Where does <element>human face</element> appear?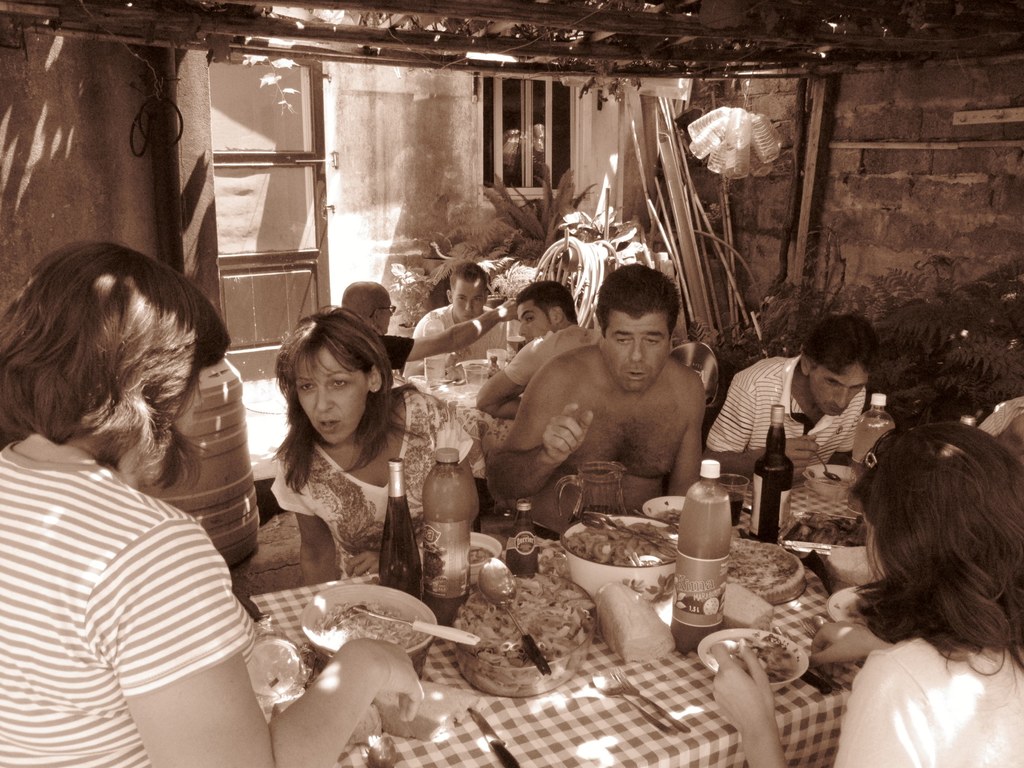
Appears at 607,312,669,394.
